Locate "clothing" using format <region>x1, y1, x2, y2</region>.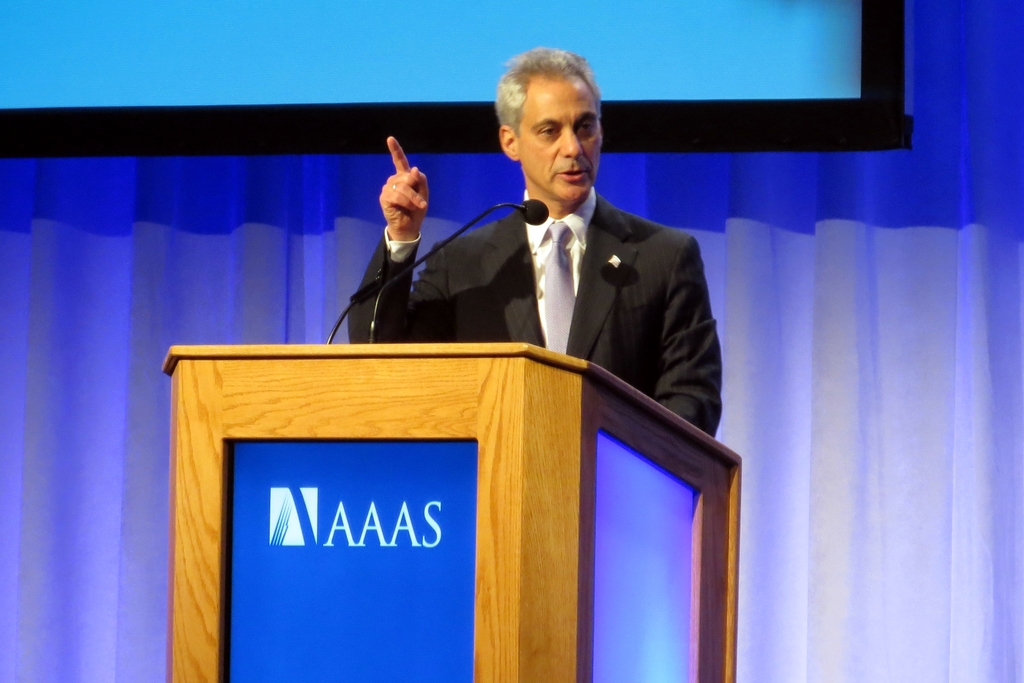
<region>358, 135, 722, 418</region>.
